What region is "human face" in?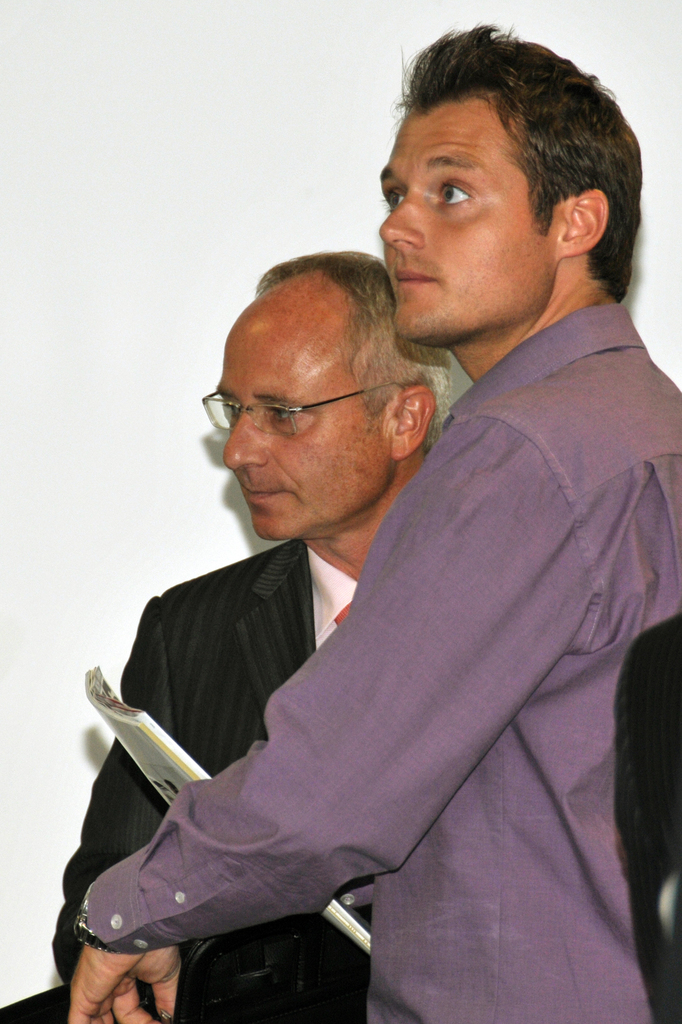
(left=377, top=106, right=556, bottom=335).
